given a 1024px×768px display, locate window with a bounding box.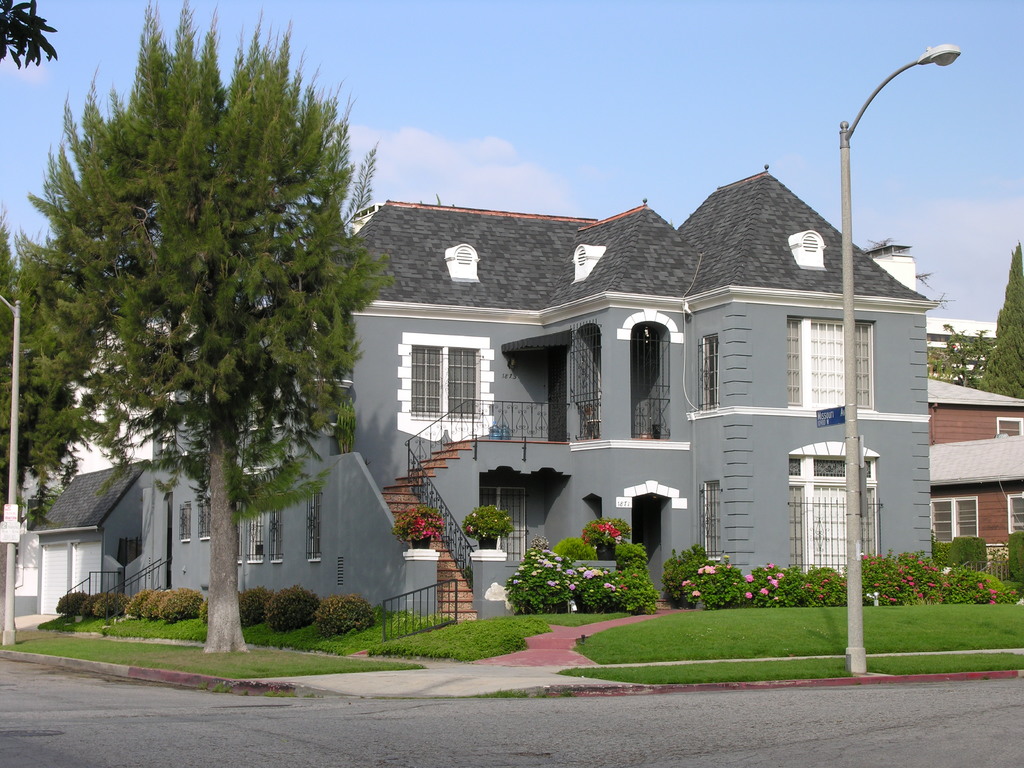
Located: box(304, 488, 318, 563).
